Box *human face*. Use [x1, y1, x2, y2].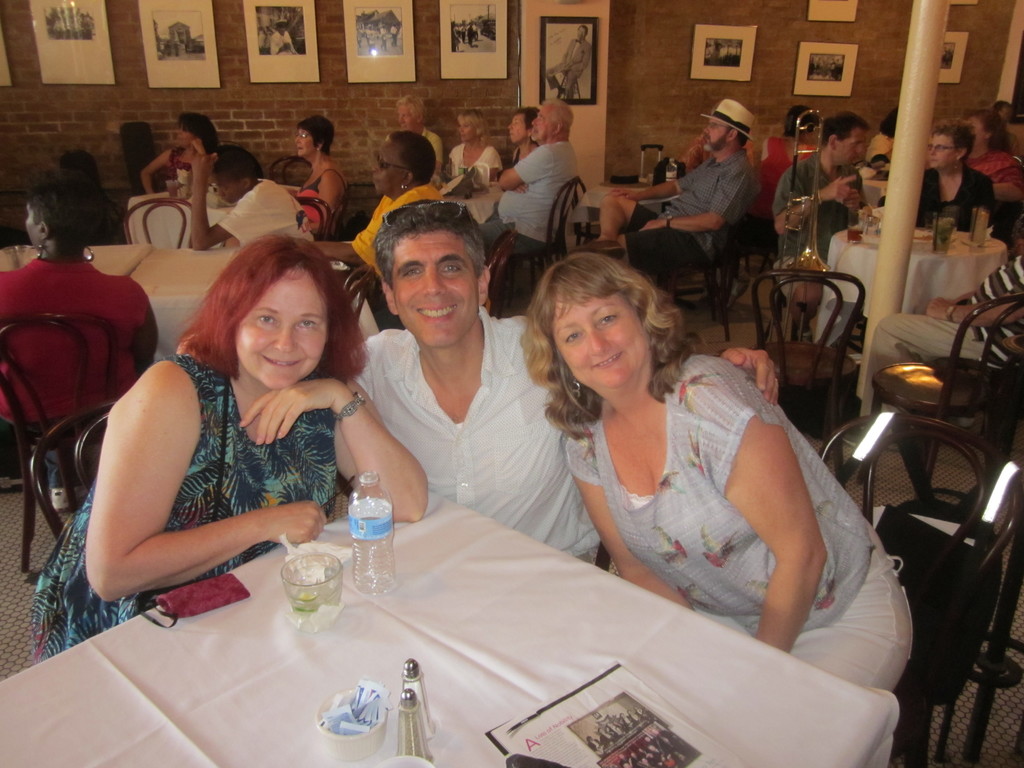
[530, 107, 550, 140].
